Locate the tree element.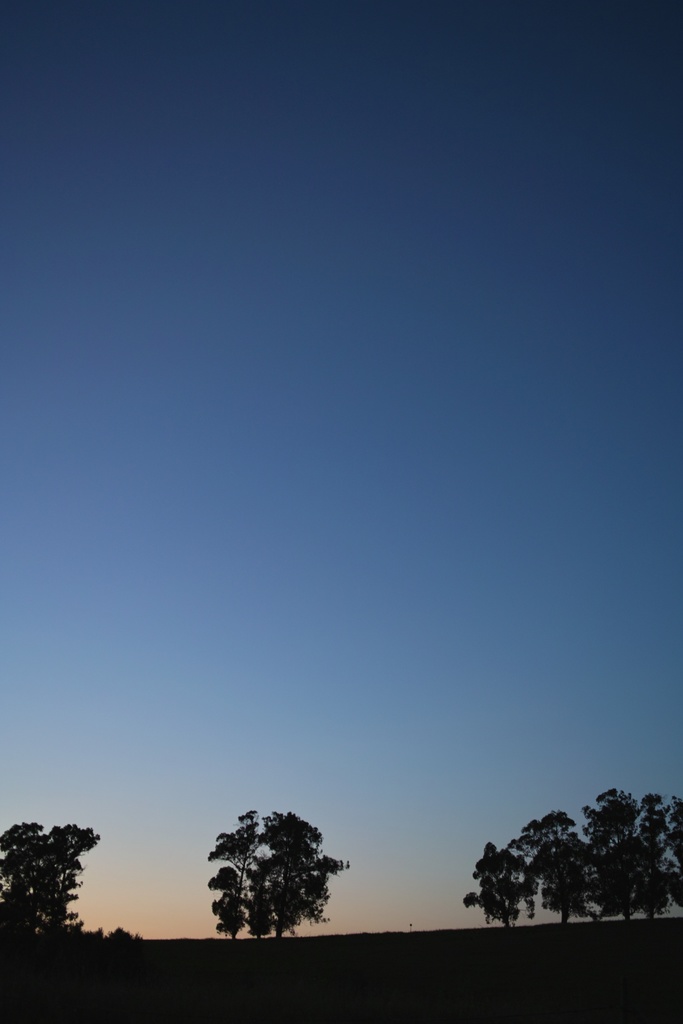
Element bbox: 42:822:100:941.
